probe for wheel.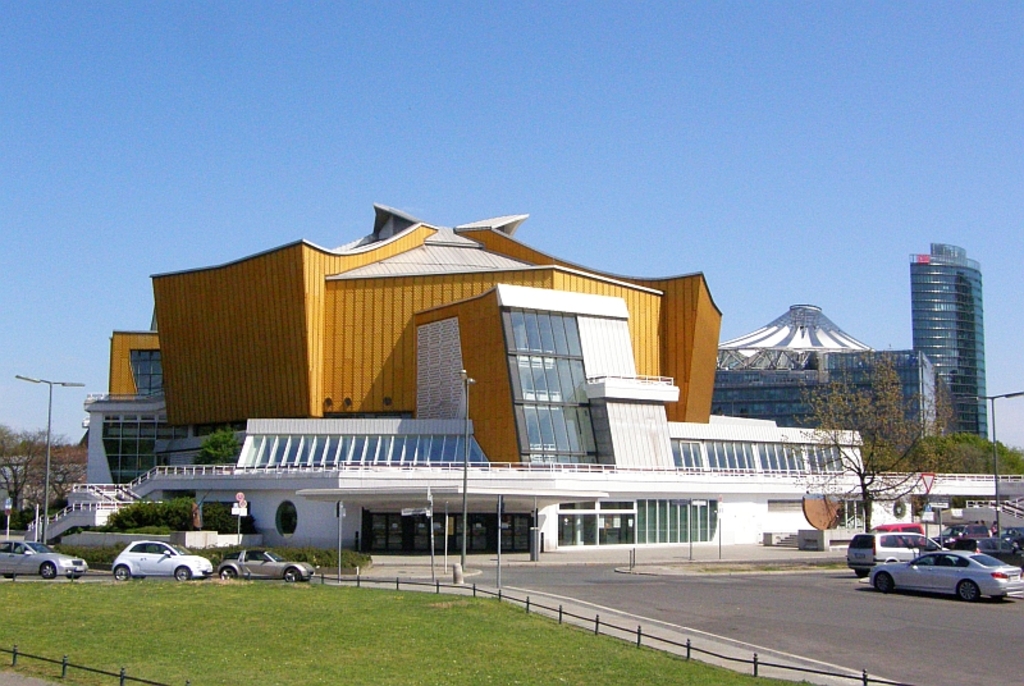
Probe result: locate(285, 567, 305, 584).
